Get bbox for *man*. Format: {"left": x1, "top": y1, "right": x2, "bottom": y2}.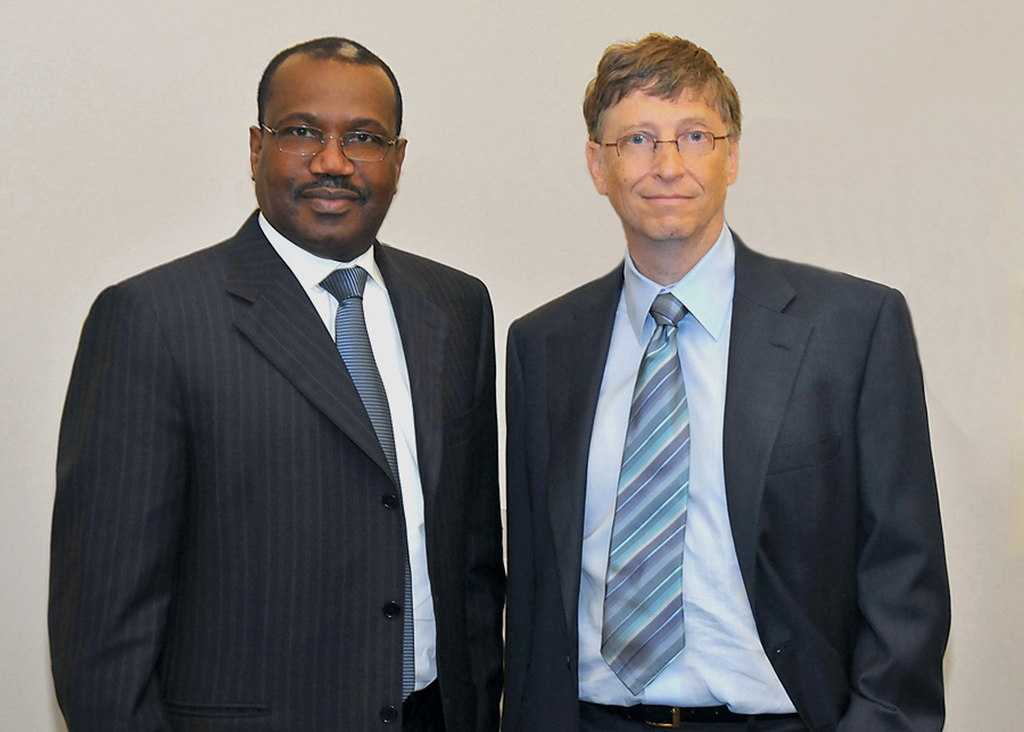
{"left": 493, "top": 43, "right": 940, "bottom": 731}.
